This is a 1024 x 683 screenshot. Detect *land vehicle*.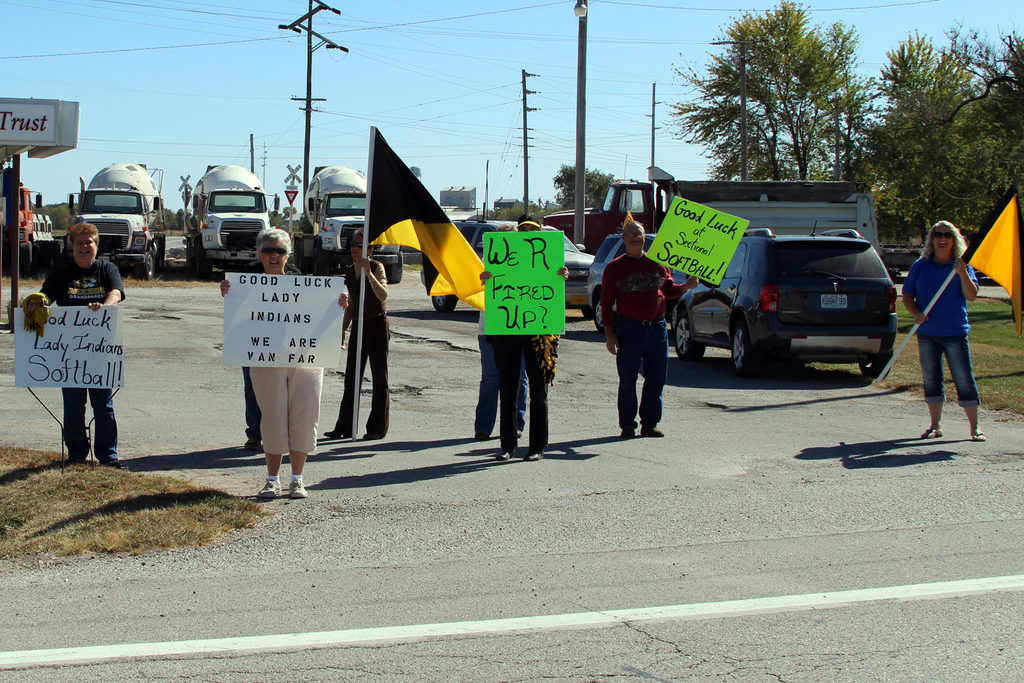
<bbox>671, 228, 897, 379</bbox>.
